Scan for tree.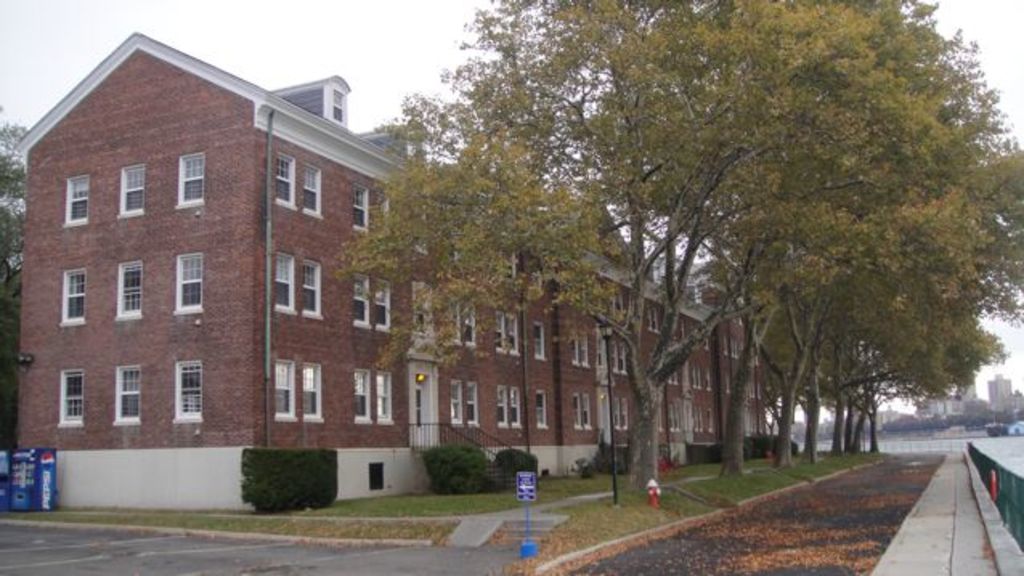
Scan result: (left=0, top=114, right=35, bottom=454).
